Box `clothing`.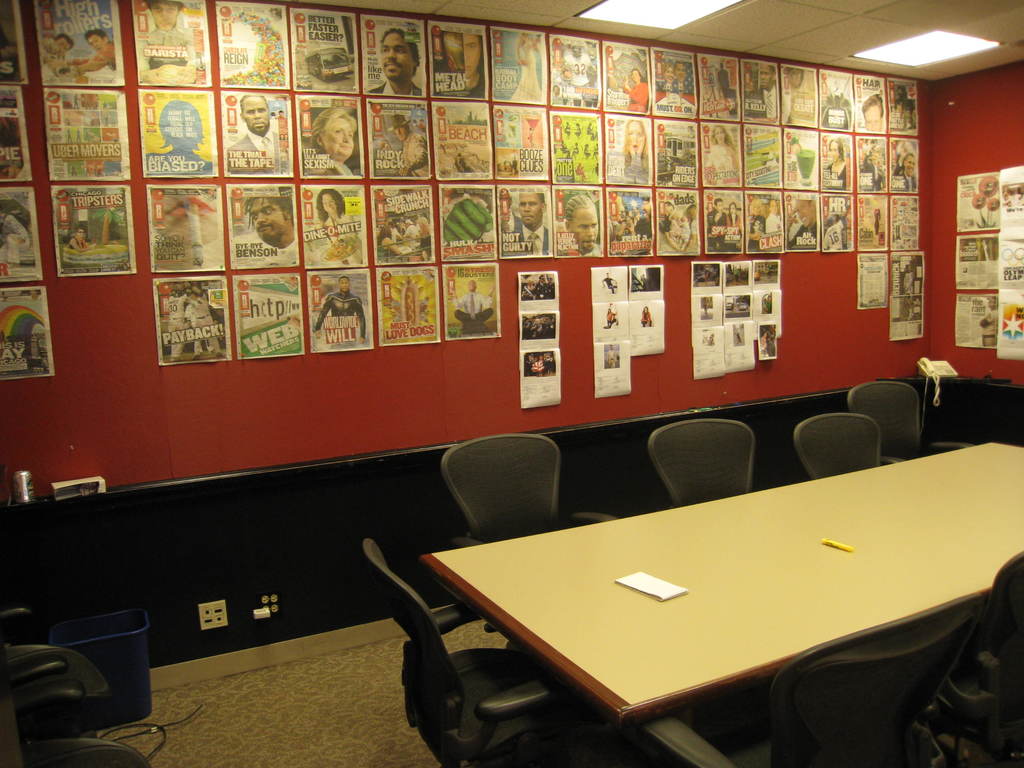
x1=536, y1=283, x2=547, y2=300.
